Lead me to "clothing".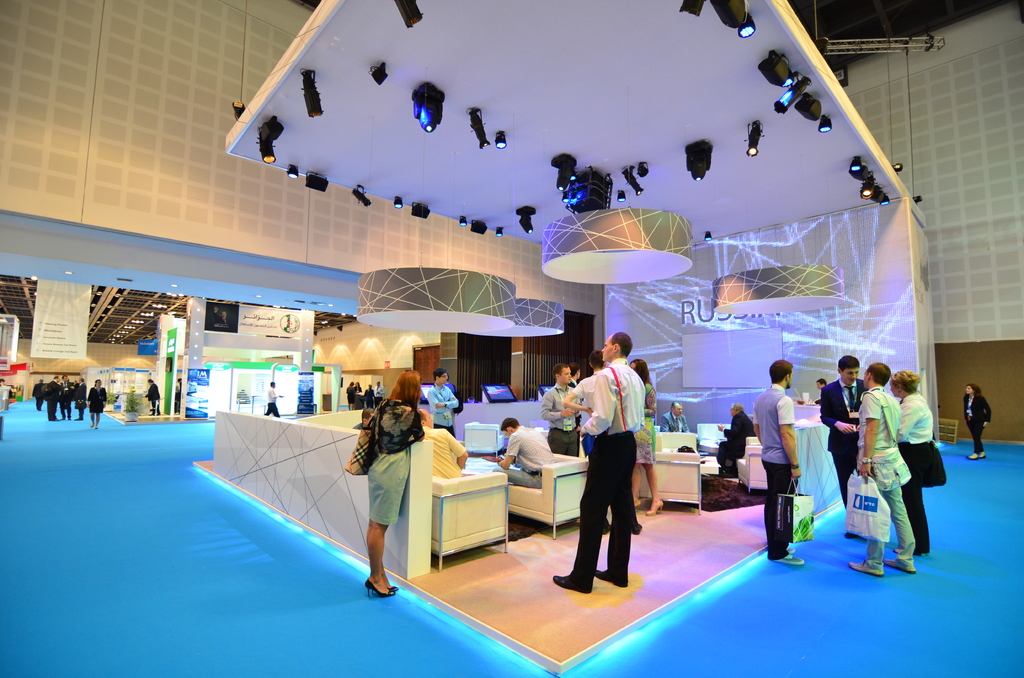
Lead to (left=627, top=378, right=658, bottom=464).
